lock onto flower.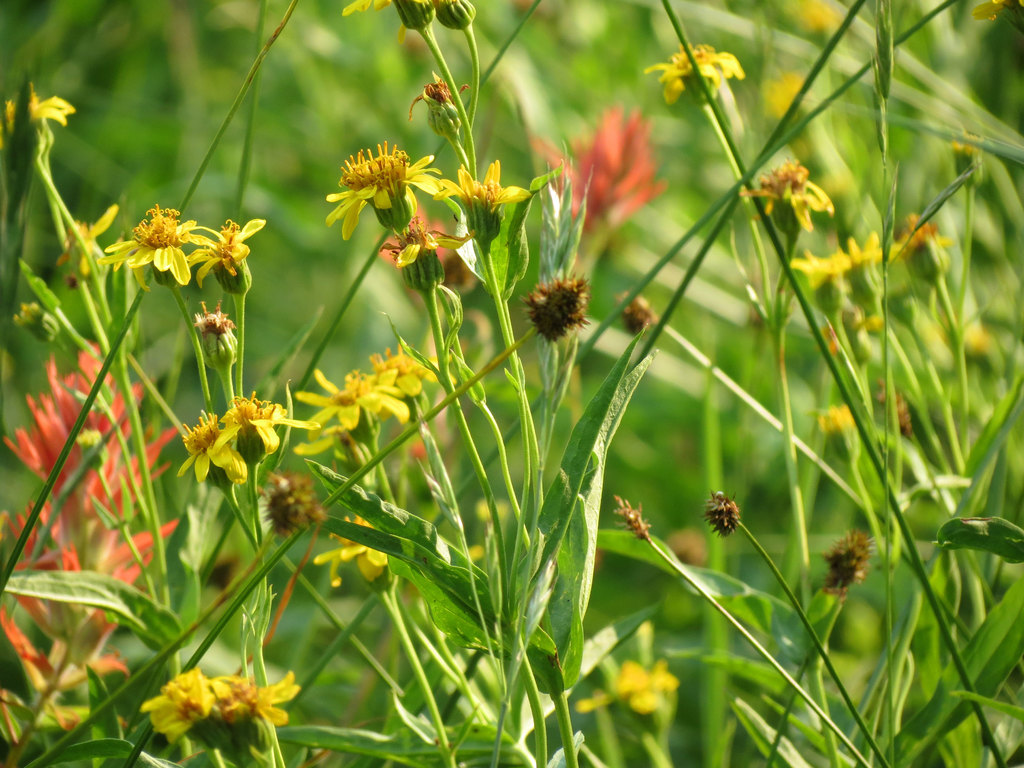
Locked: x1=103, y1=189, x2=259, y2=292.
